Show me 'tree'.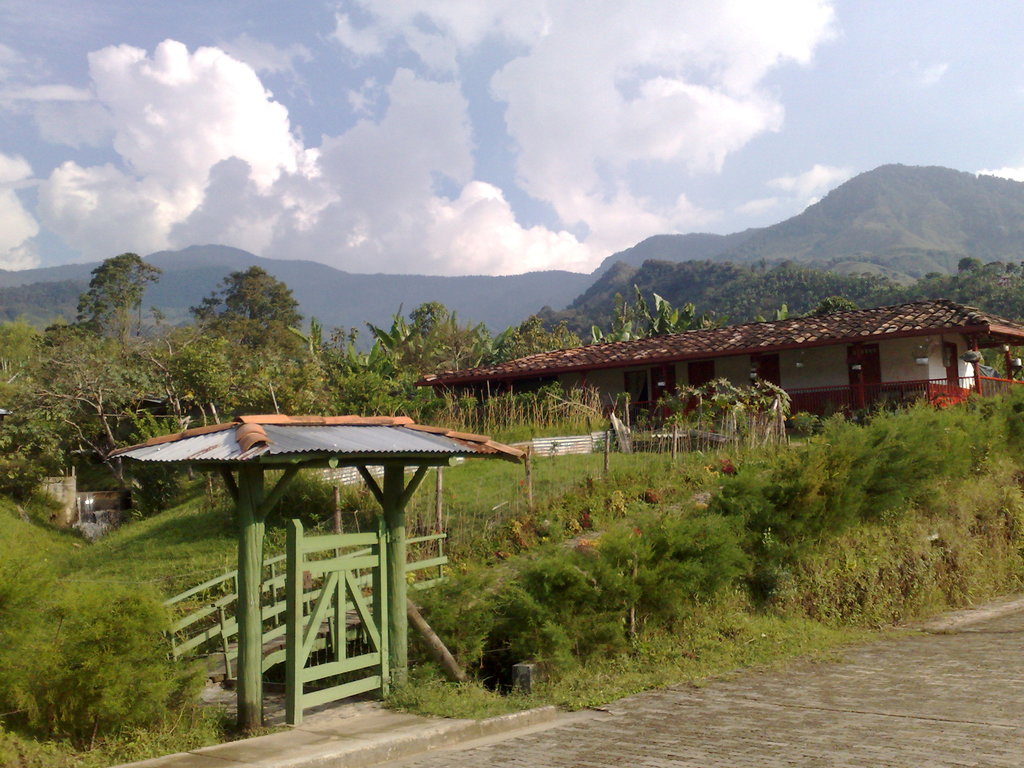
'tree' is here: crop(408, 296, 453, 340).
